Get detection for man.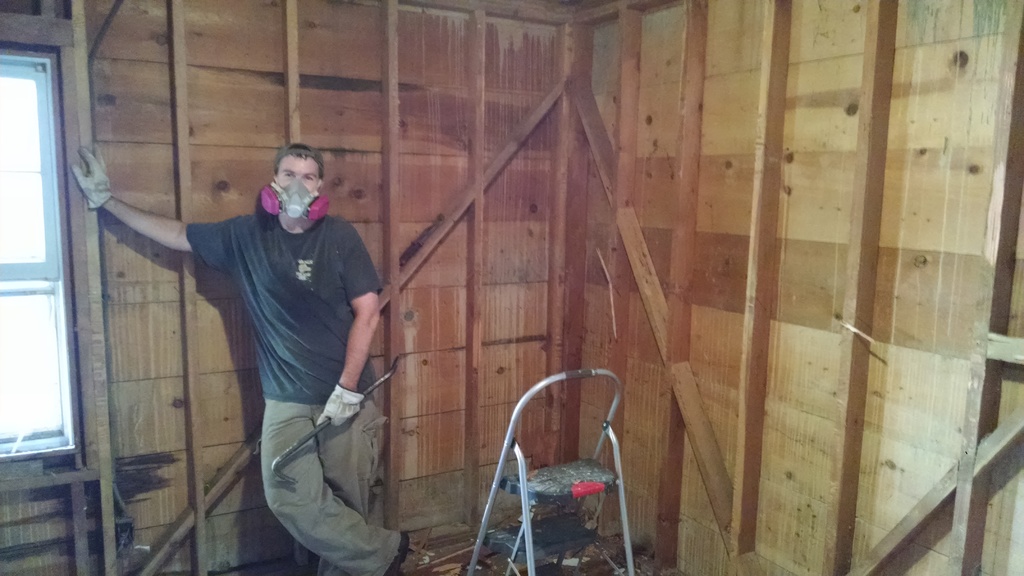
Detection: [left=84, top=134, right=383, bottom=529].
